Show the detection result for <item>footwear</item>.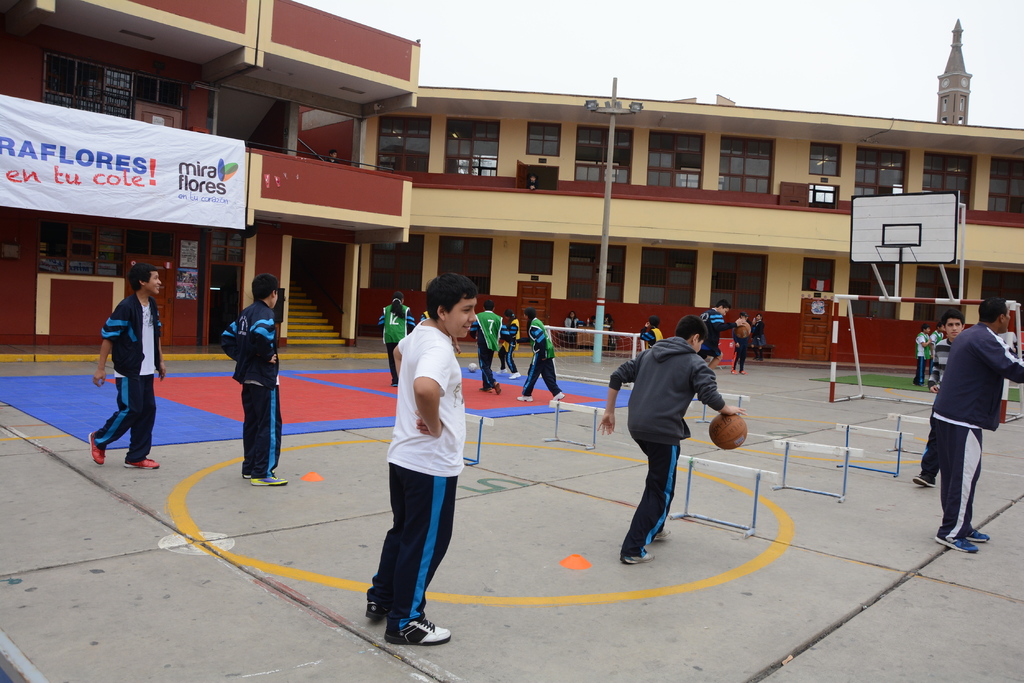
left=965, top=526, right=993, bottom=544.
